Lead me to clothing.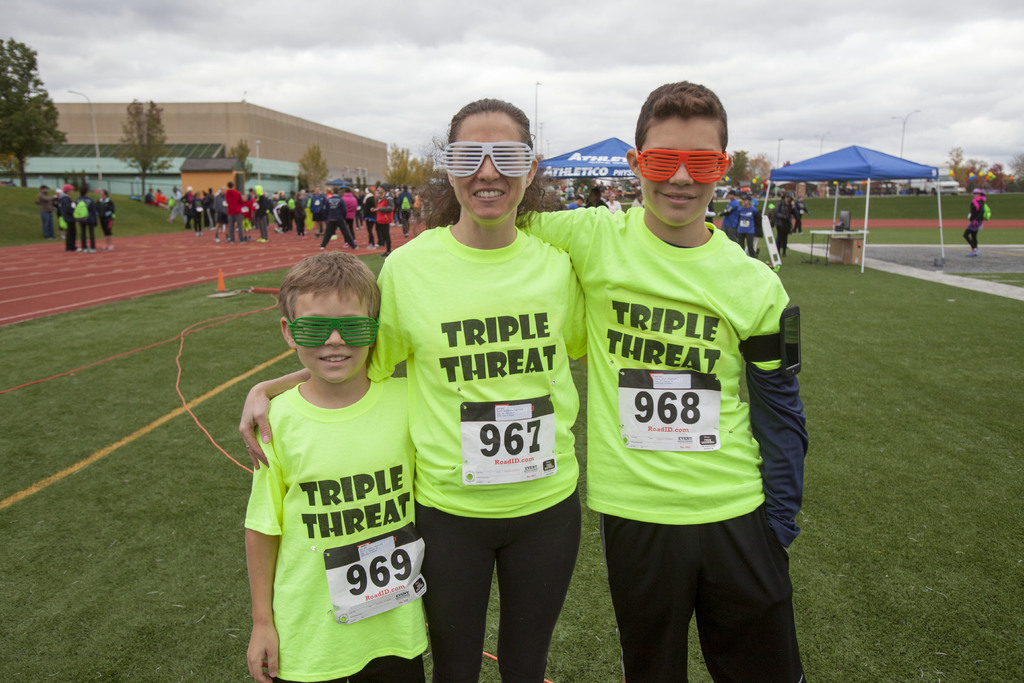
Lead to Rect(192, 199, 202, 231).
